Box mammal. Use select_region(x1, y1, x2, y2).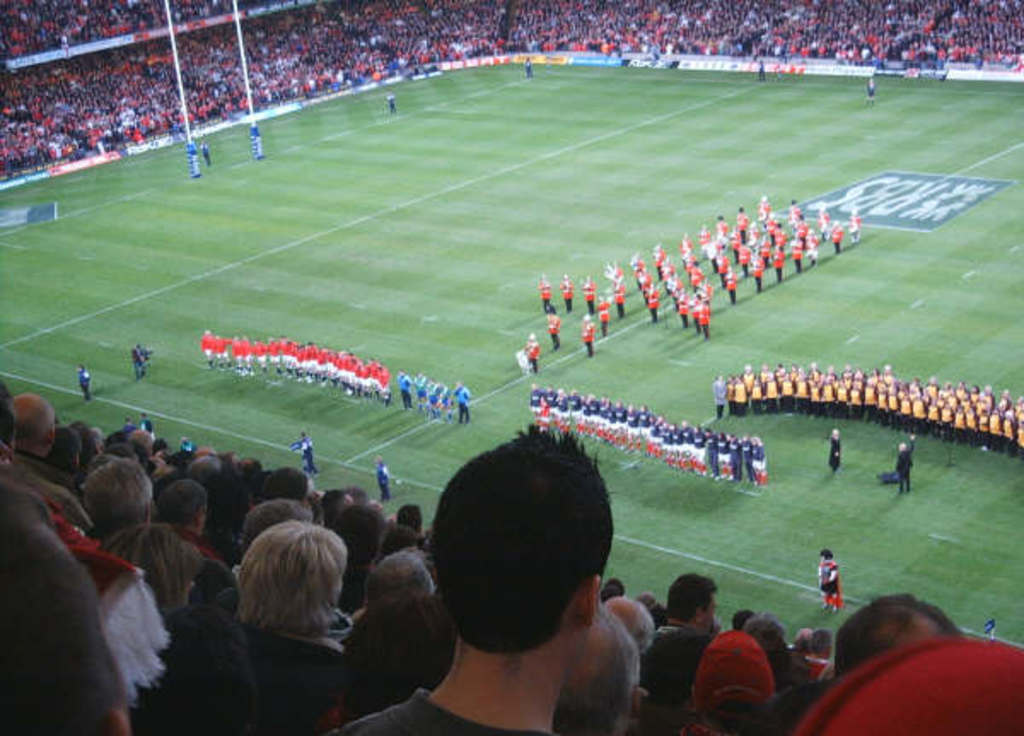
select_region(579, 309, 599, 360).
